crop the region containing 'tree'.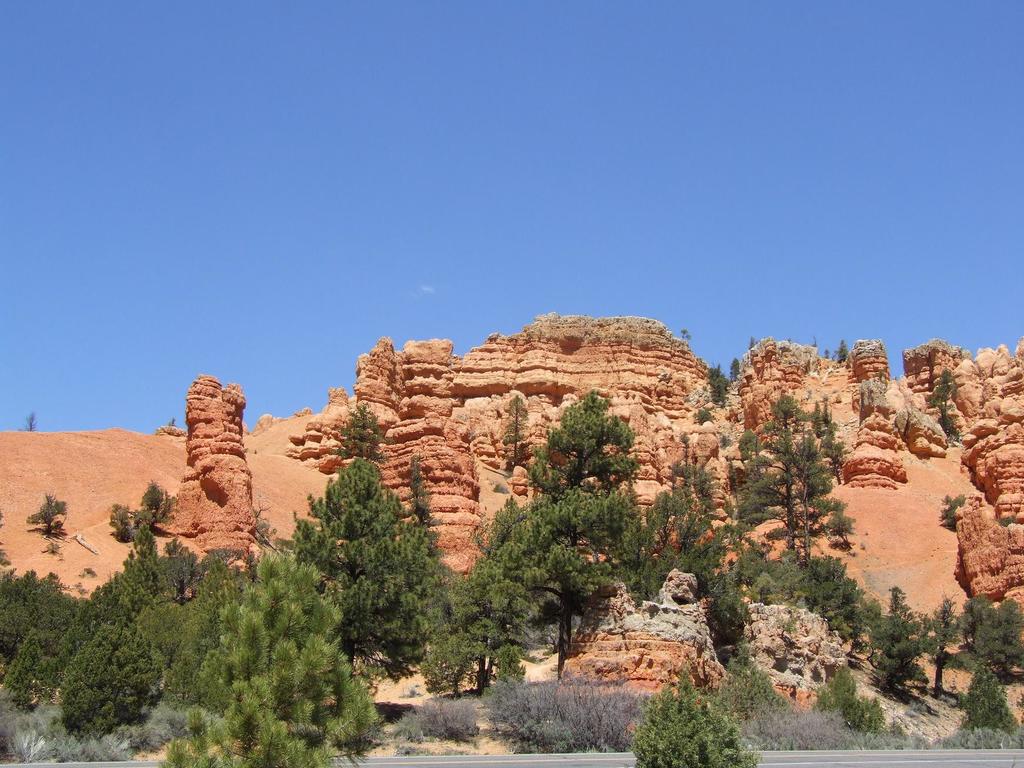
Crop region: pyautogui.locateOnScreen(938, 595, 1021, 692).
